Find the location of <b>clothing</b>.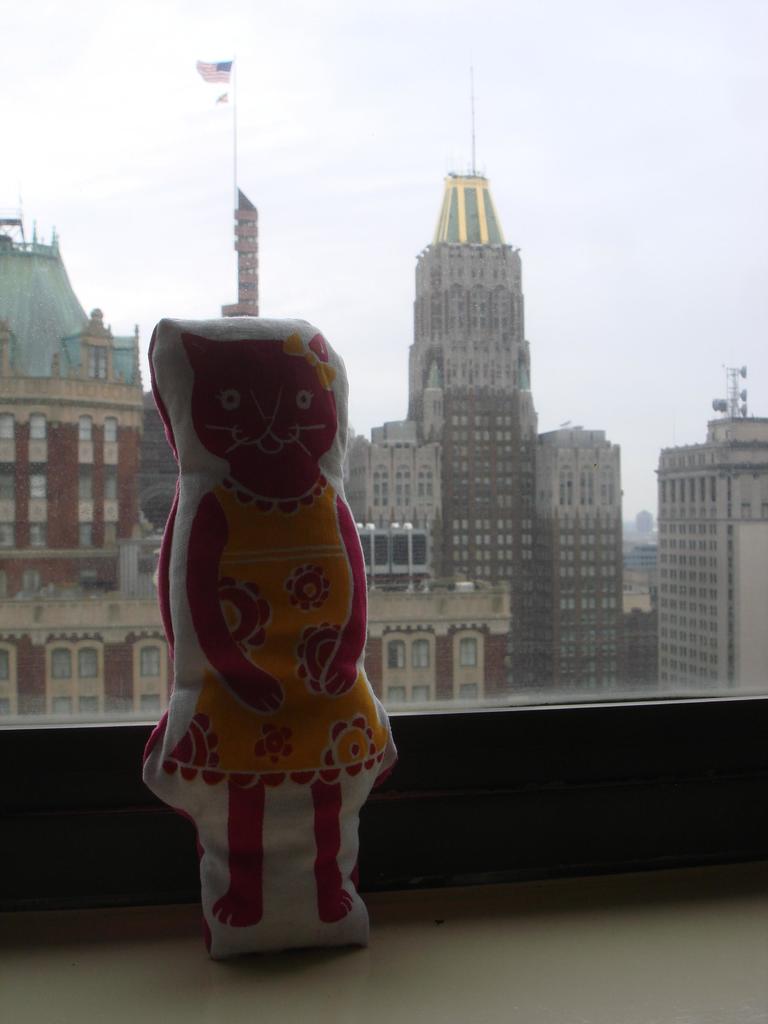
Location: 166 474 389 789.
